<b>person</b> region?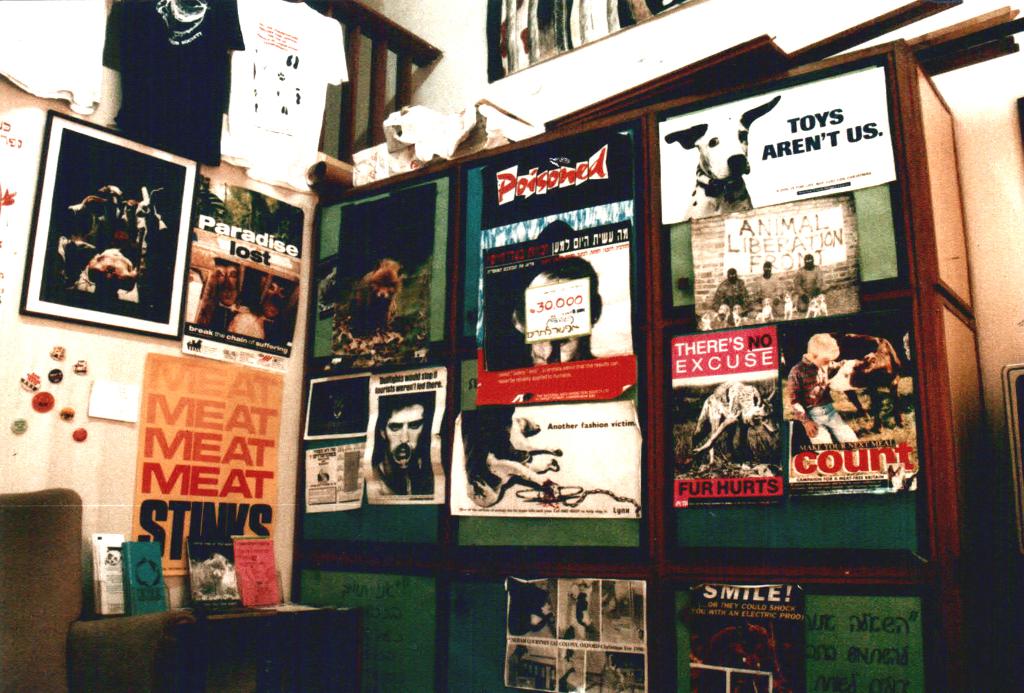
detection(715, 267, 749, 329)
